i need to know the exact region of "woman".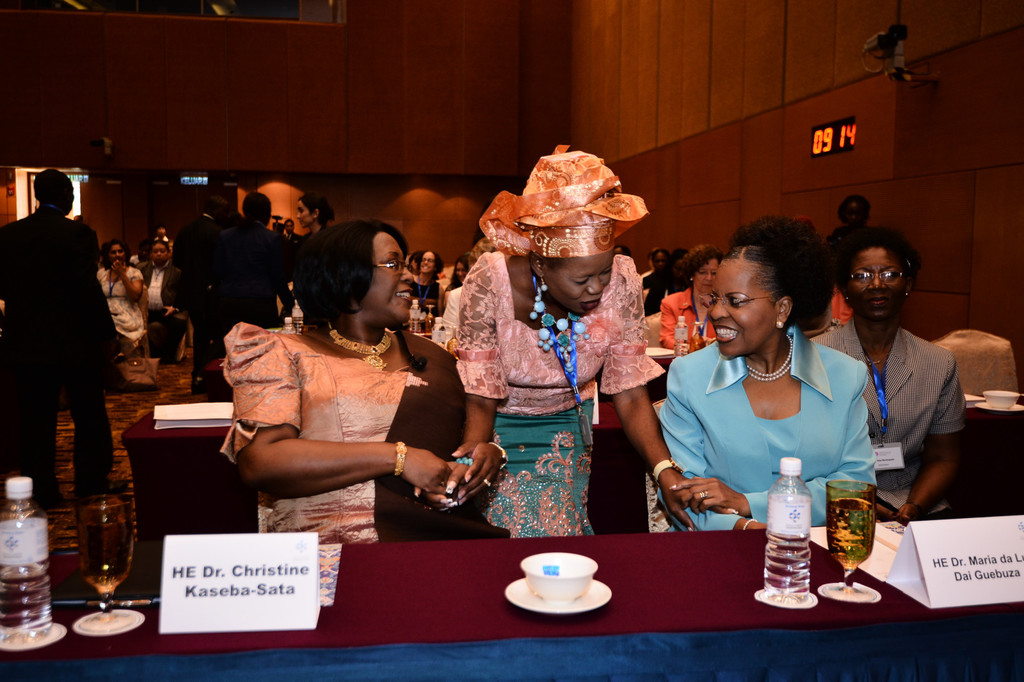
Region: box(666, 209, 874, 530).
